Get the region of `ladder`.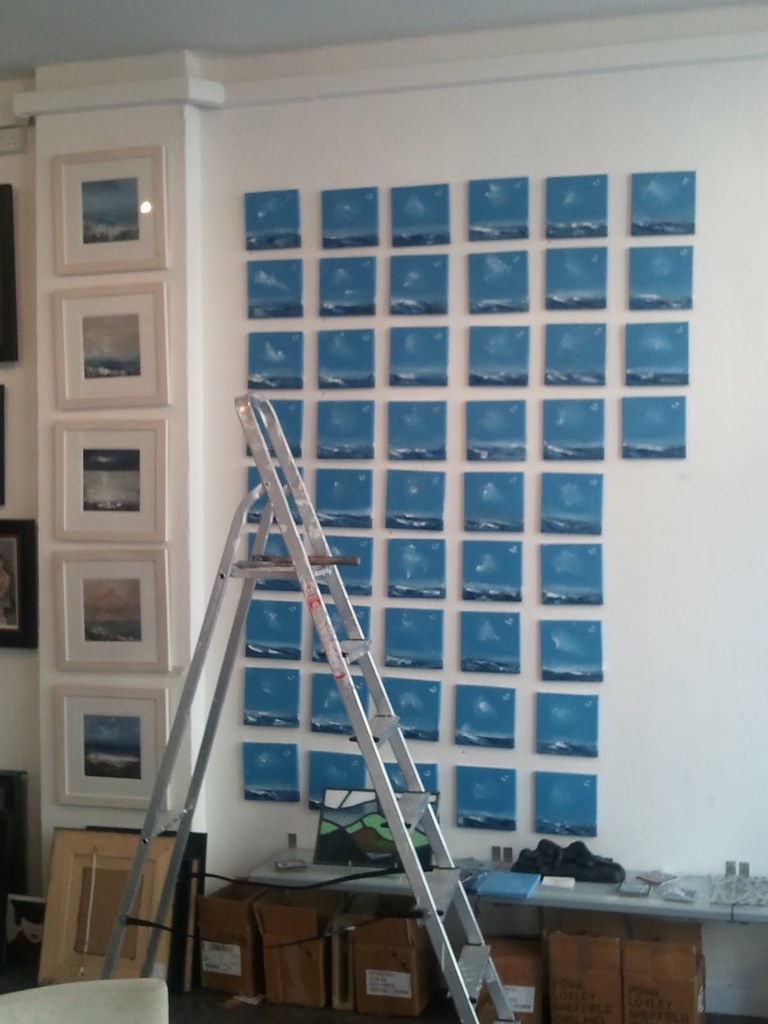
detection(99, 396, 515, 1023).
